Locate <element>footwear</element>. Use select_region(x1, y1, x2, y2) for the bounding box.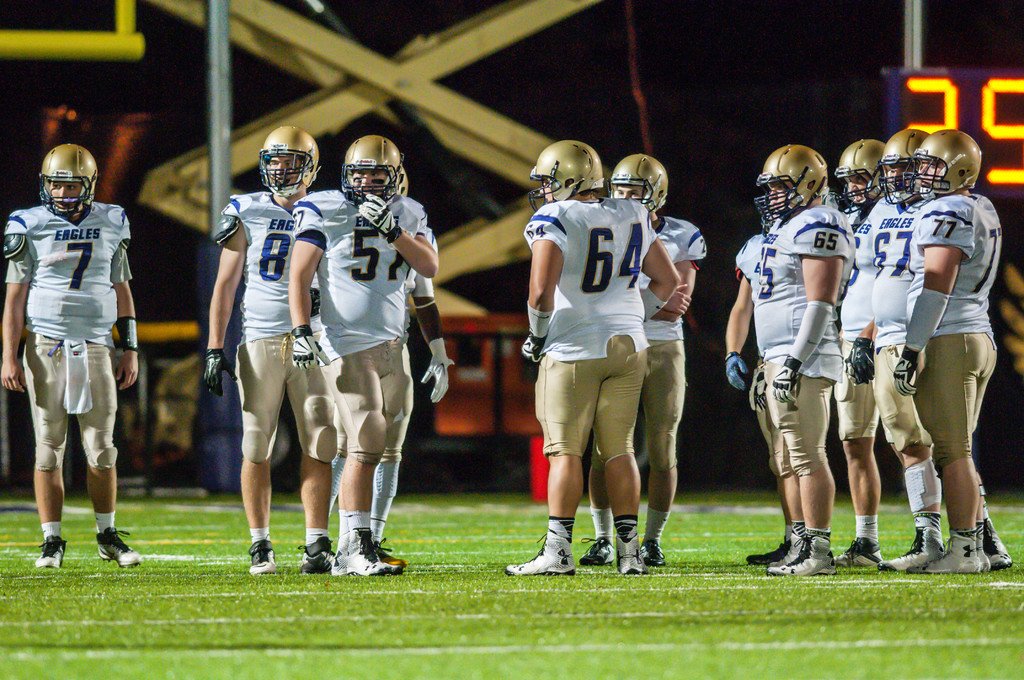
select_region(31, 532, 68, 572).
